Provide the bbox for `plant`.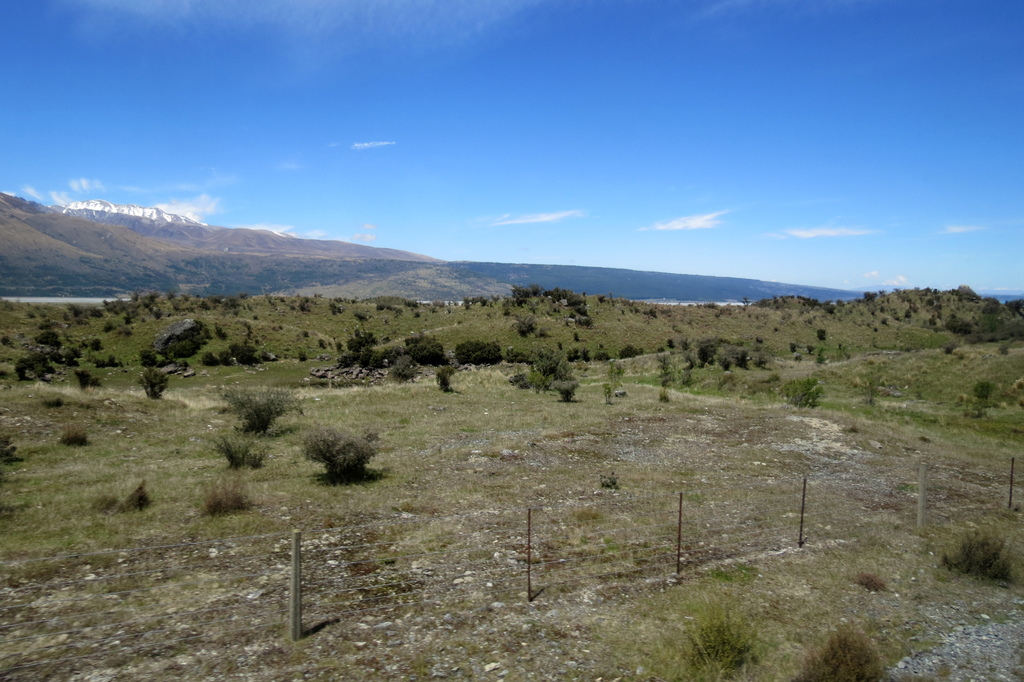
Rect(85, 478, 158, 517).
